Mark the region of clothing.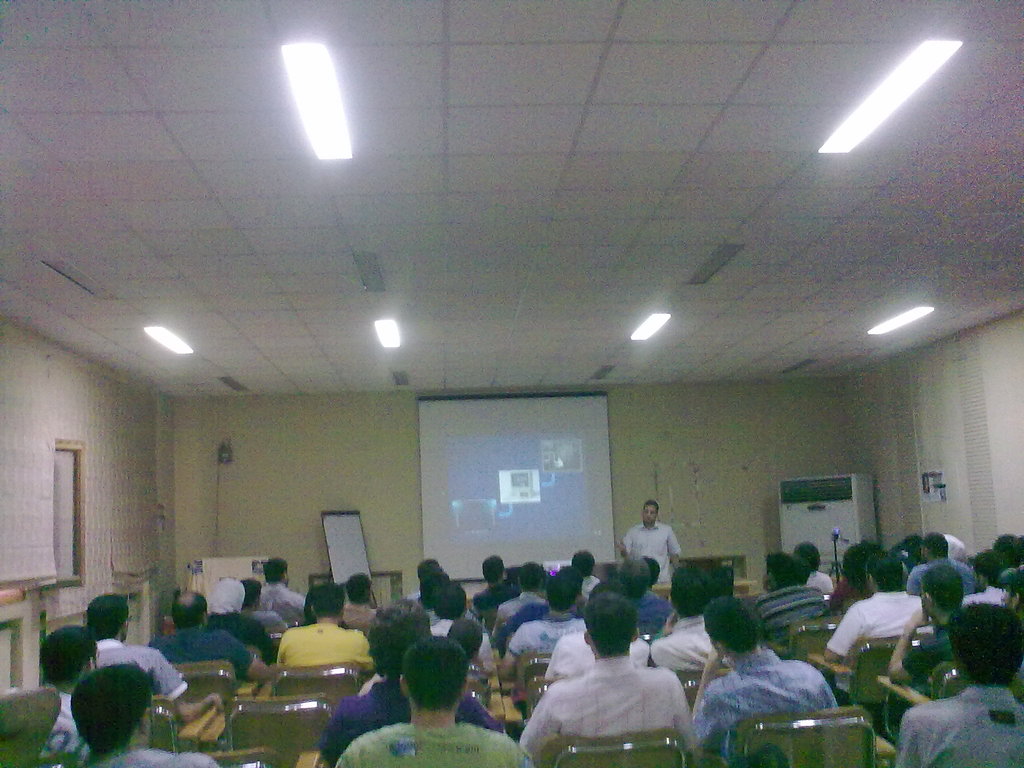
Region: 753:564:1023:767.
